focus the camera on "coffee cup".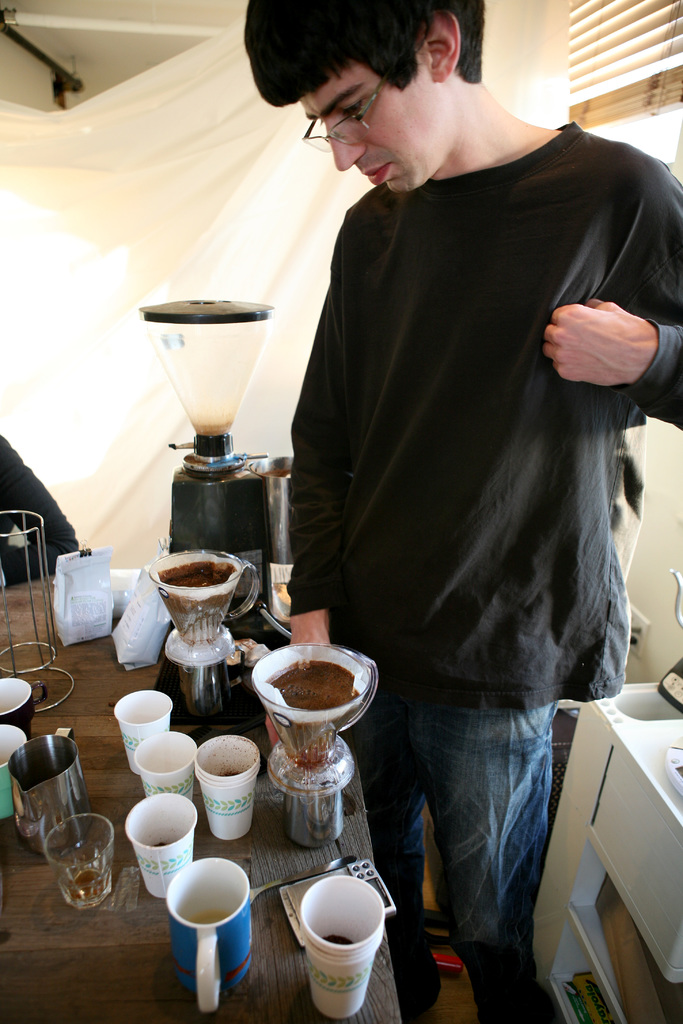
Focus region: [161,856,253,1012].
